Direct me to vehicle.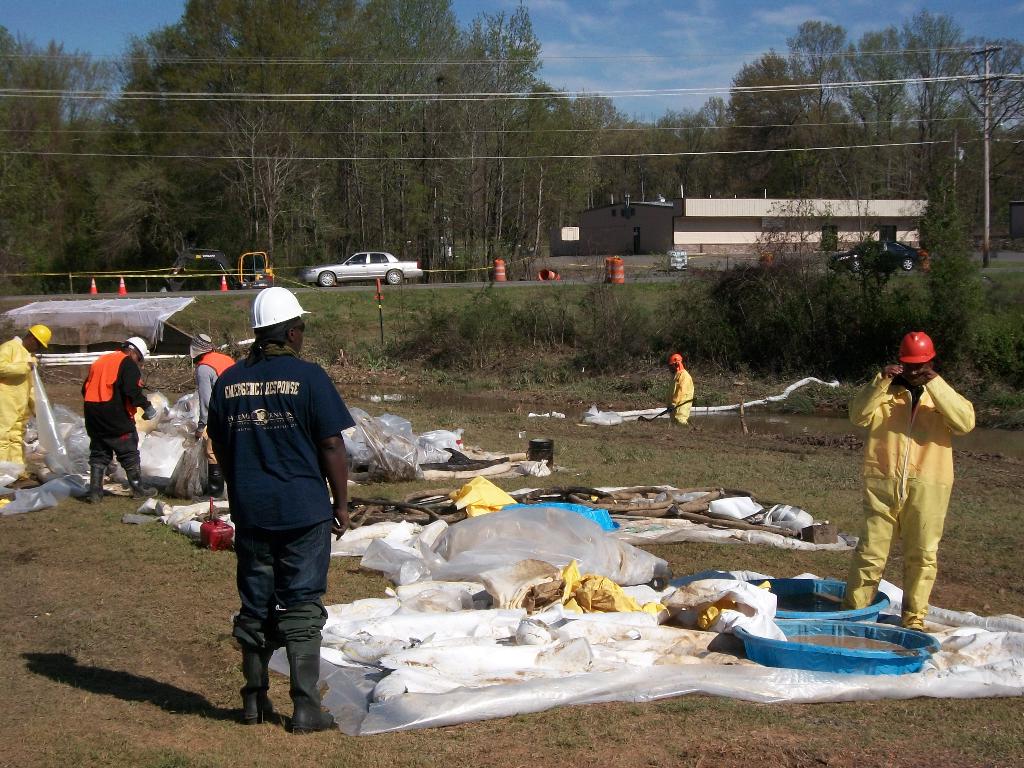
Direction: select_region(158, 243, 272, 291).
